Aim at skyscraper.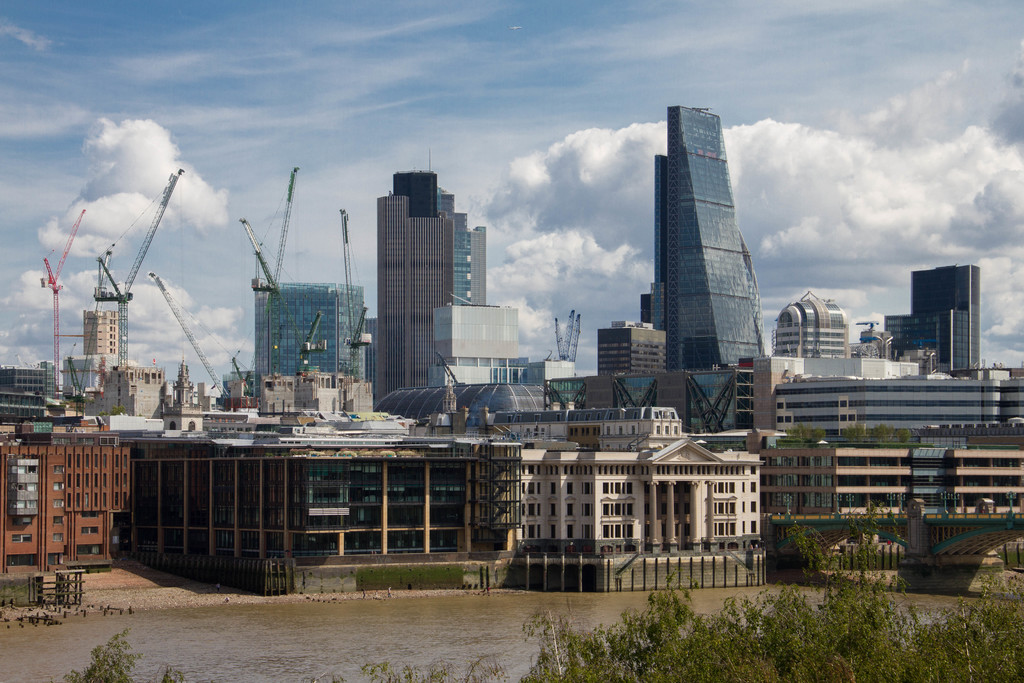
Aimed at bbox=(435, 177, 493, 311).
